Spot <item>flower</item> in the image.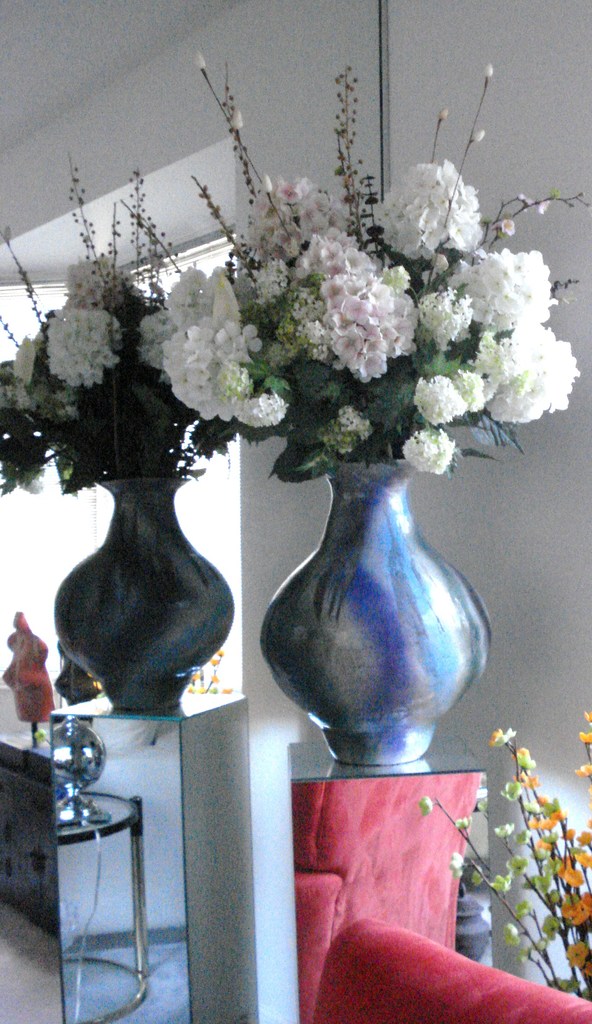
<item>flower</item> found at box(403, 378, 468, 424).
